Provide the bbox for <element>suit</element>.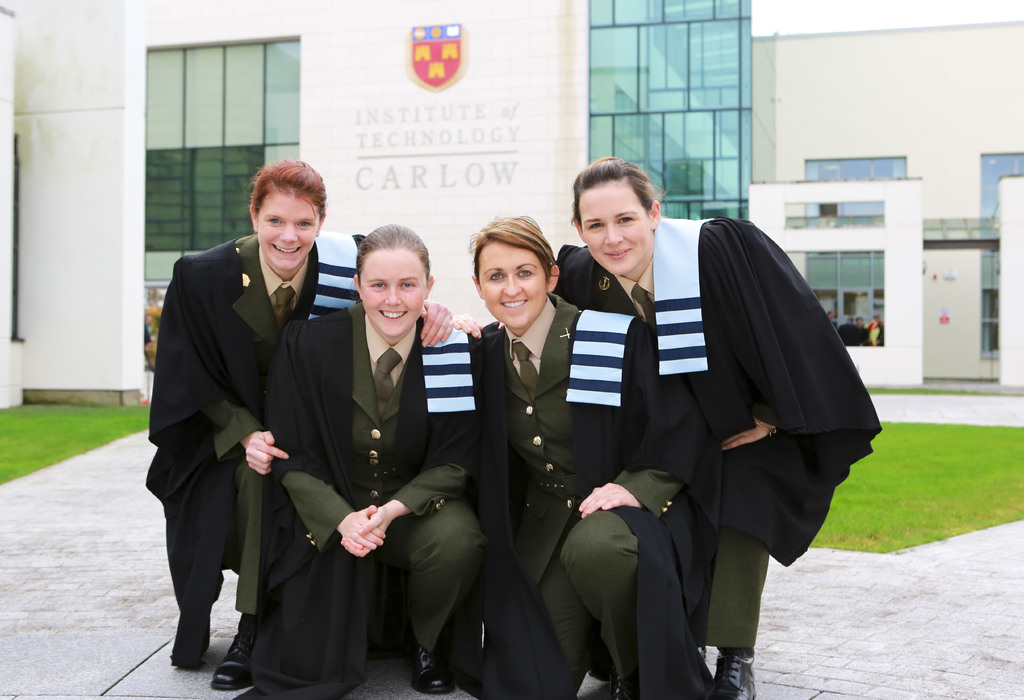
[144,180,350,674].
